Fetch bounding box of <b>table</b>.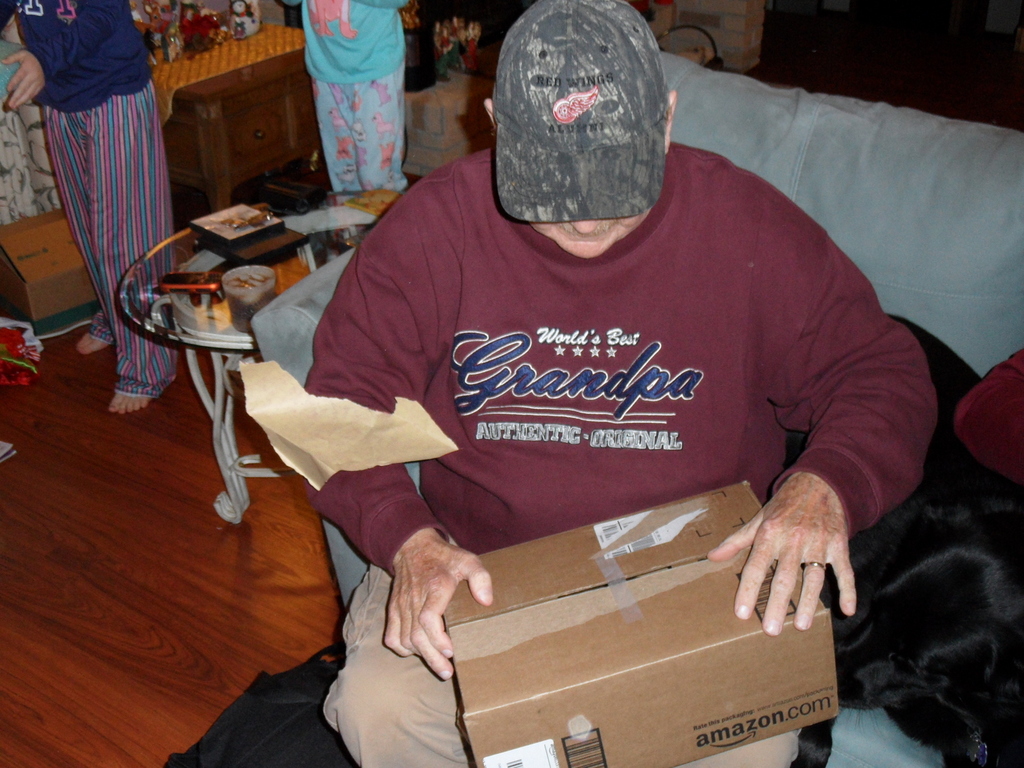
Bbox: x1=122 y1=160 x2=447 y2=547.
